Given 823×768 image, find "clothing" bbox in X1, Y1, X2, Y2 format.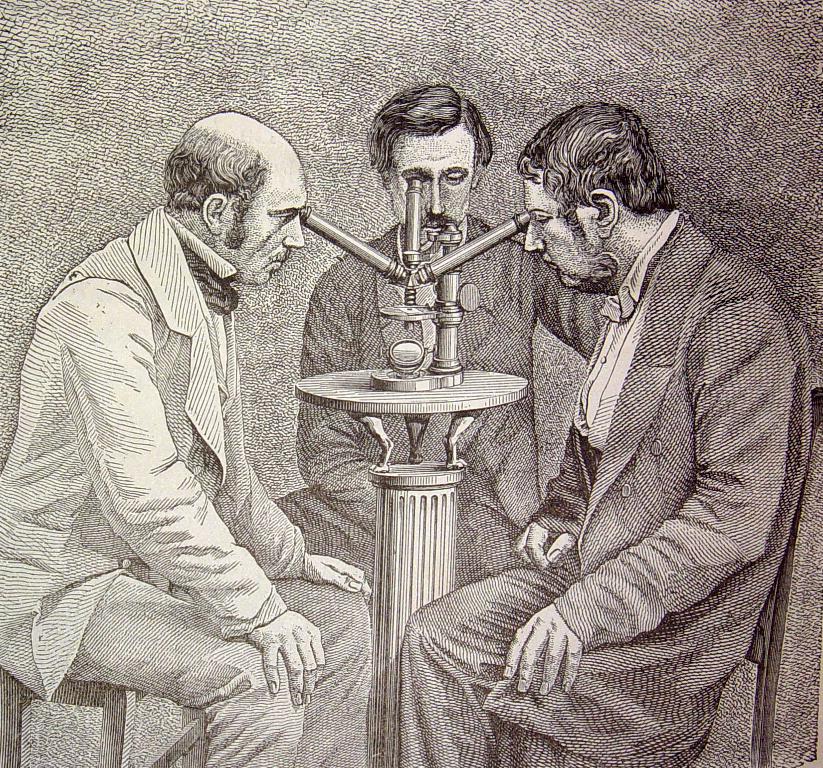
247, 219, 597, 590.
